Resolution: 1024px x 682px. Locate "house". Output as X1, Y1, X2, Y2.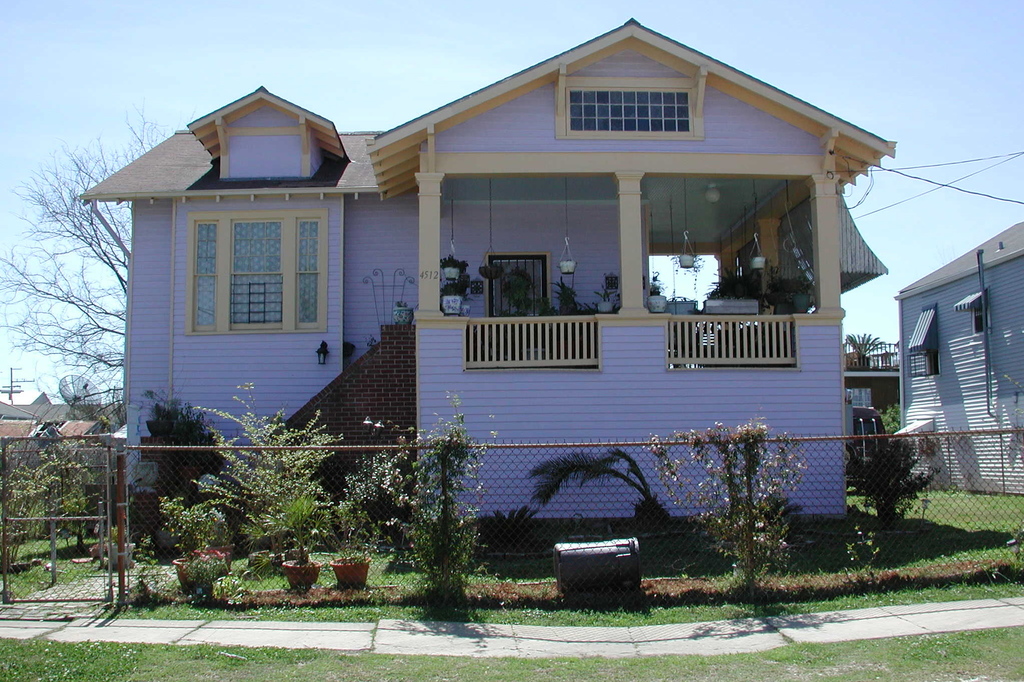
834, 327, 897, 471.
